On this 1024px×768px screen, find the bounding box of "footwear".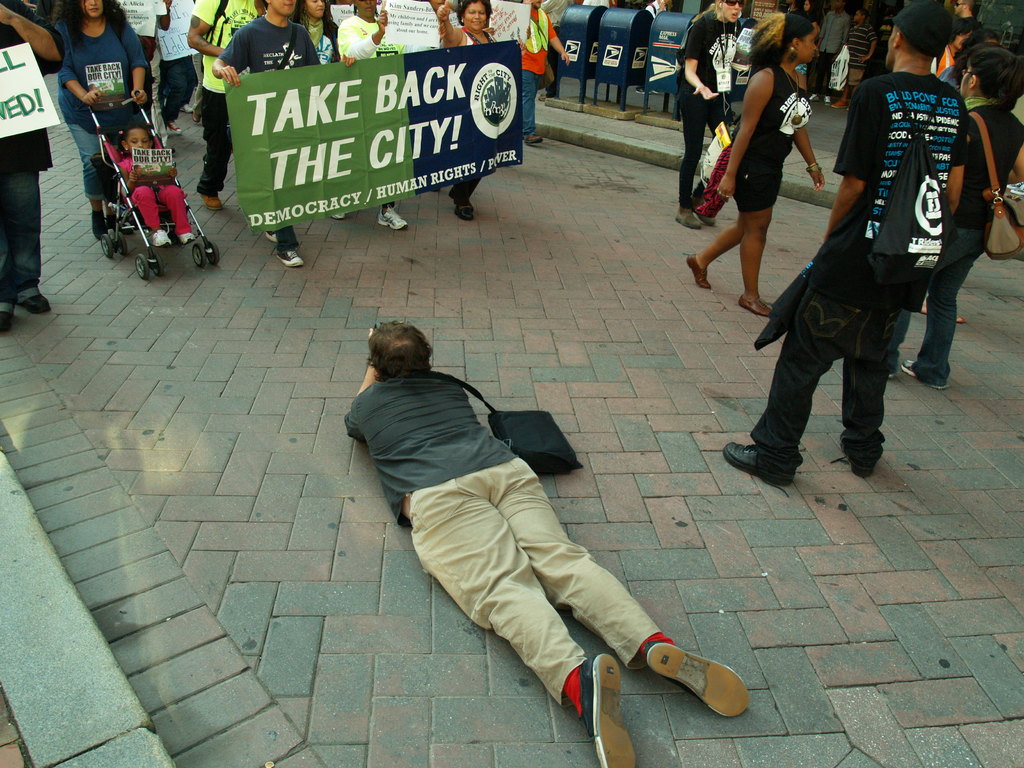
Bounding box: (left=906, top=358, right=947, bottom=397).
